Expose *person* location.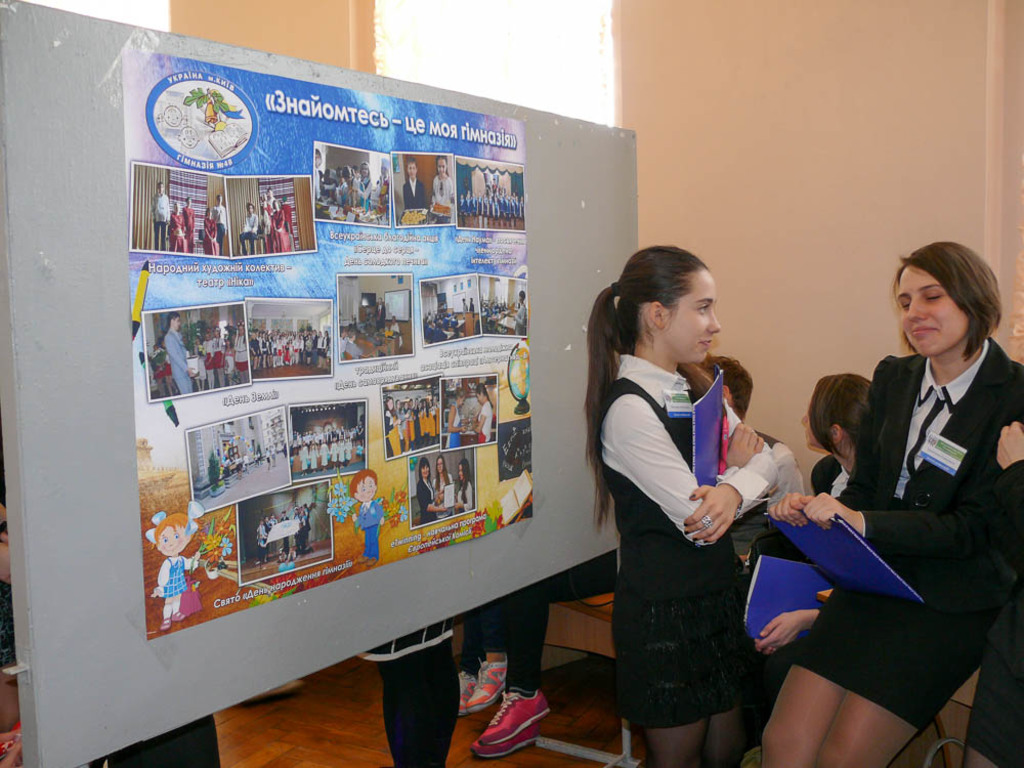
Exposed at x1=430, y1=157, x2=455, y2=207.
